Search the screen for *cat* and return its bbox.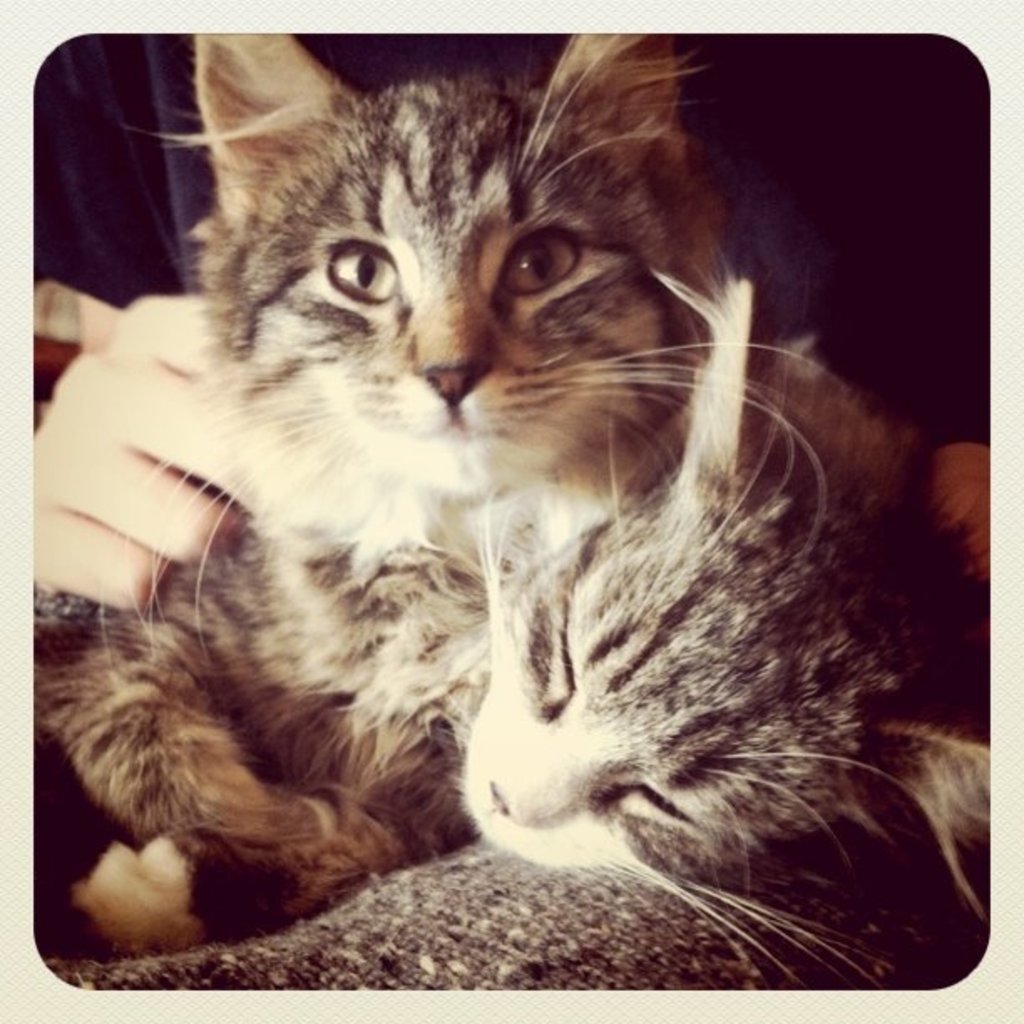
Found: bbox=(99, 25, 738, 671).
